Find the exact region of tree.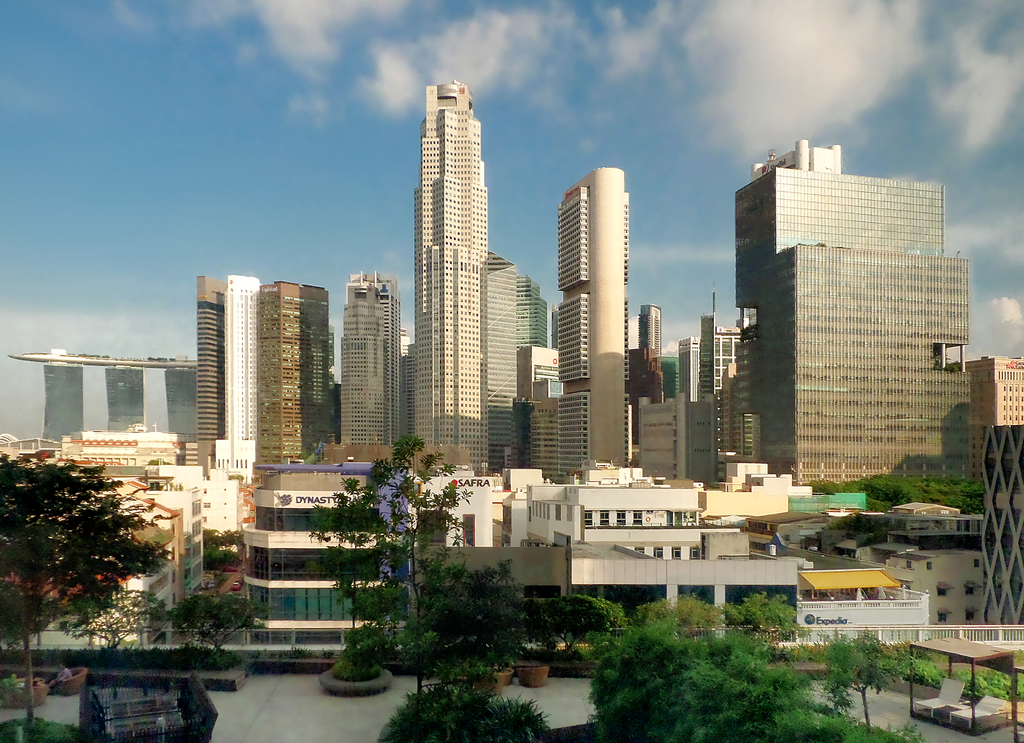
Exact region: <box>288,424,531,742</box>.
